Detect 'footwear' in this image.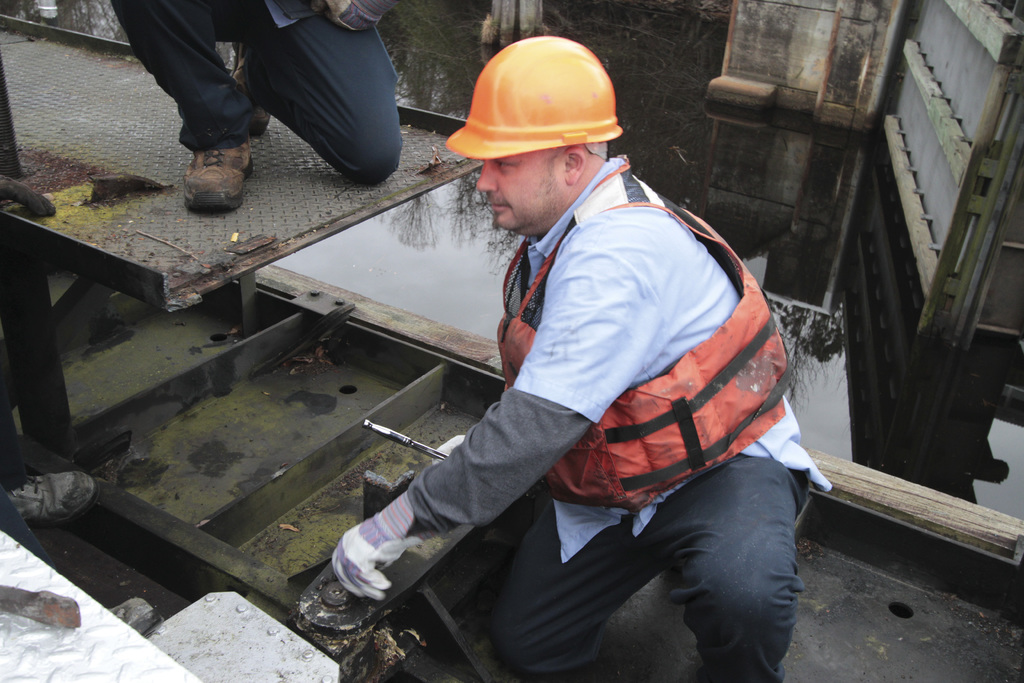
Detection: 184:136:257:216.
